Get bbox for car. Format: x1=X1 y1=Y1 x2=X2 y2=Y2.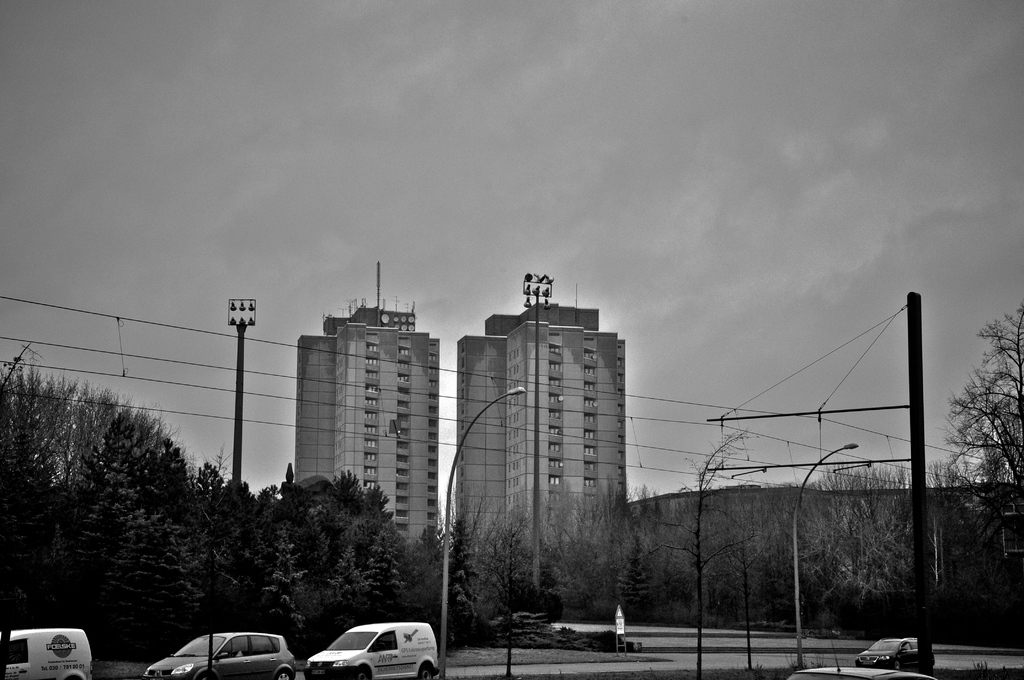
x1=144 y1=630 x2=293 y2=679.
